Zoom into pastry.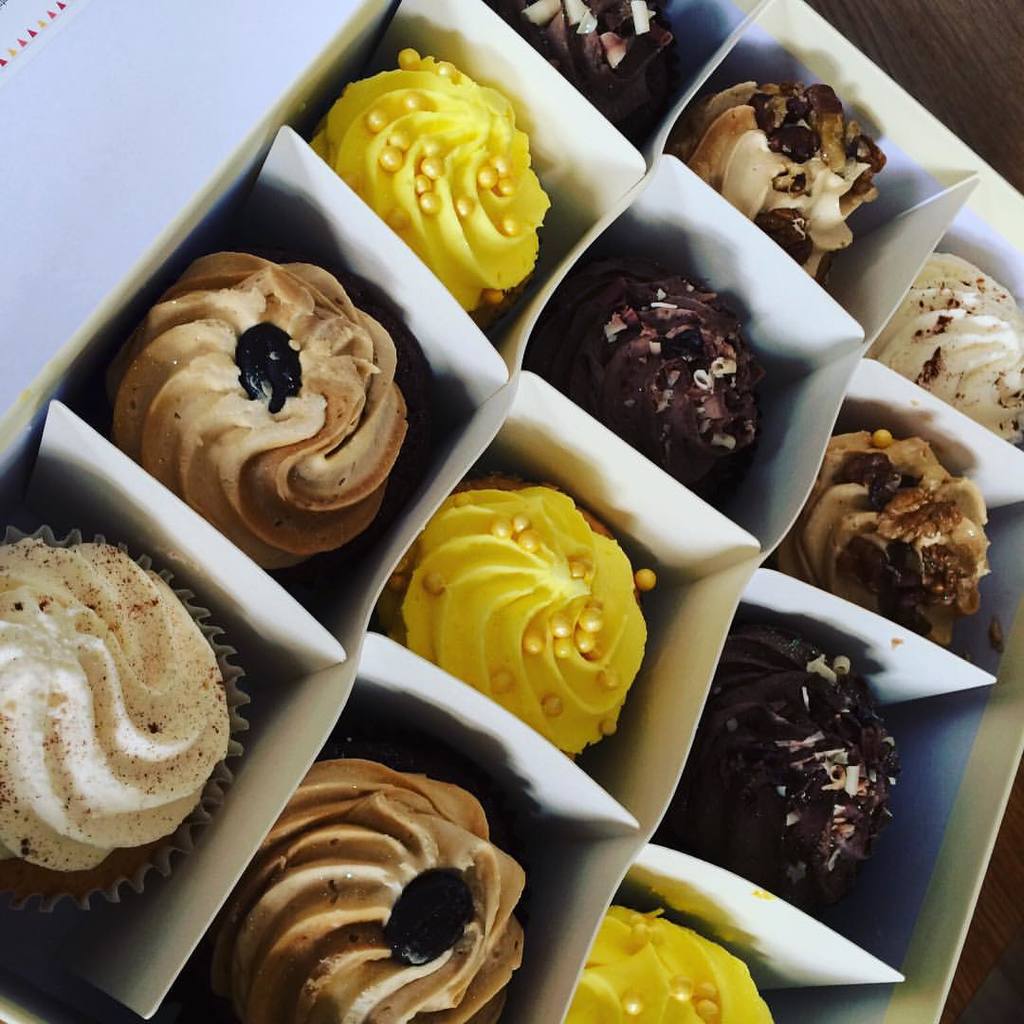
Zoom target: Rect(379, 484, 659, 759).
